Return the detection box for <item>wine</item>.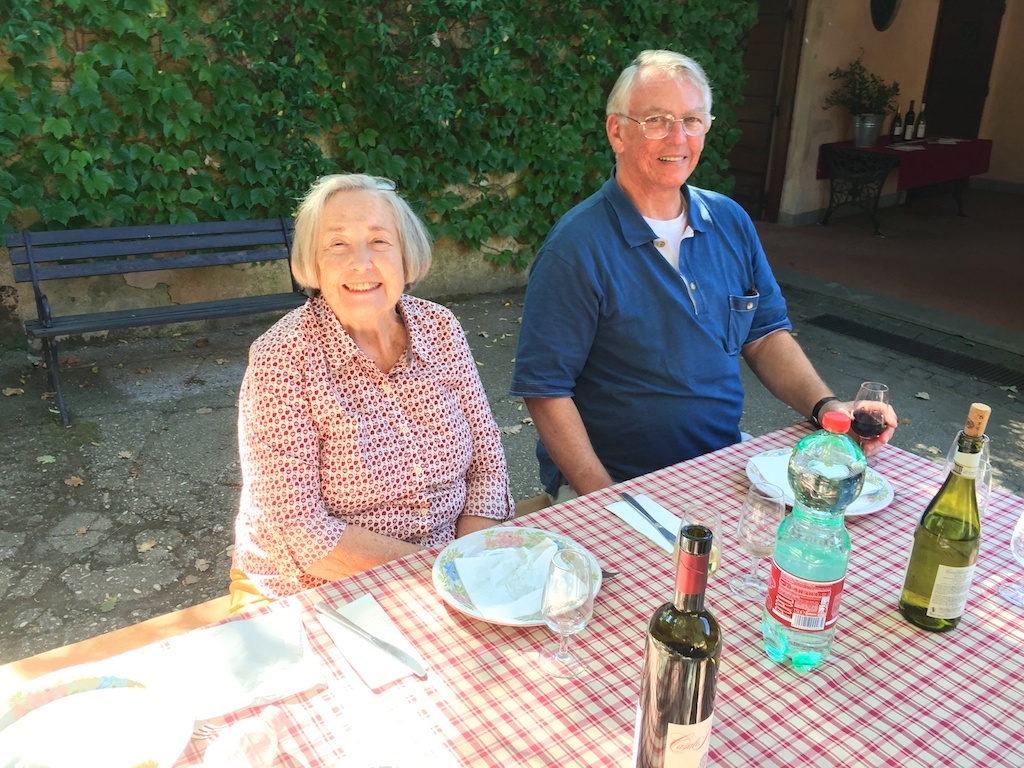
{"x1": 900, "y1": 516, "x2": 978, "y2": 632}.
